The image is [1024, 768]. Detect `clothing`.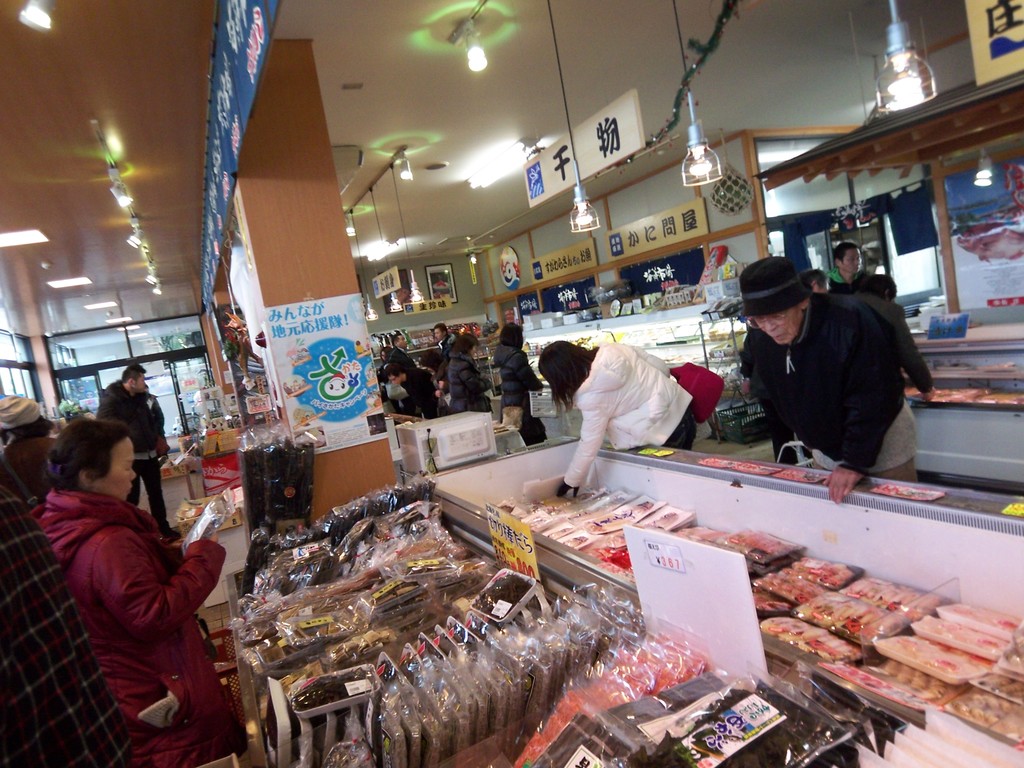
Detection: x1=379 y1=358 x2=387 y2=392.
